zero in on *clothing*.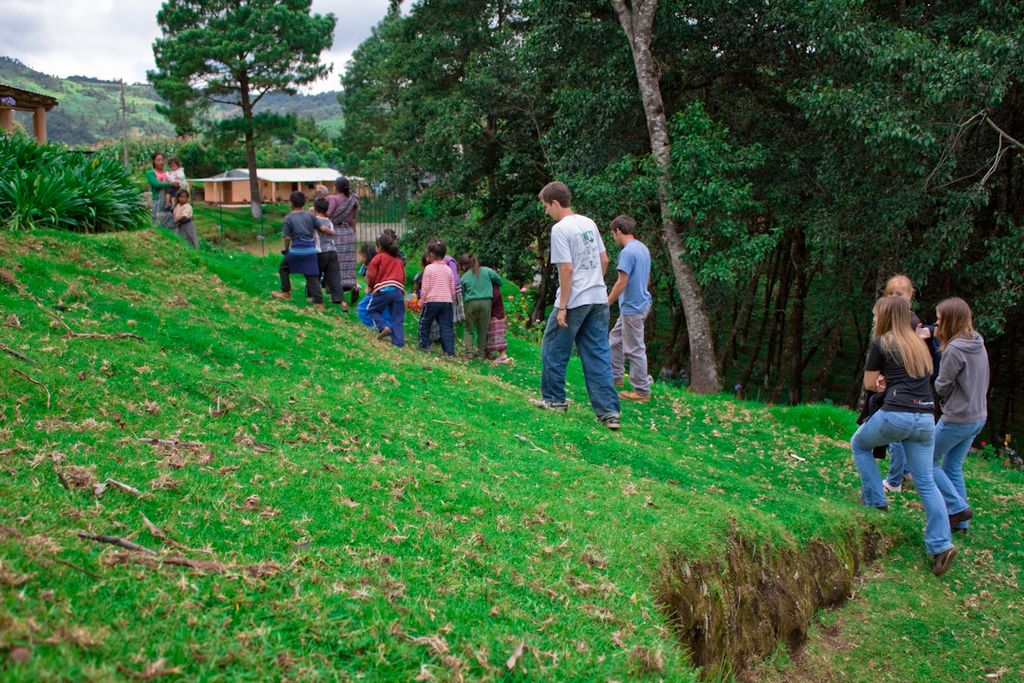
Zeroed in: <region>536, 207, 624, 429</region>.
